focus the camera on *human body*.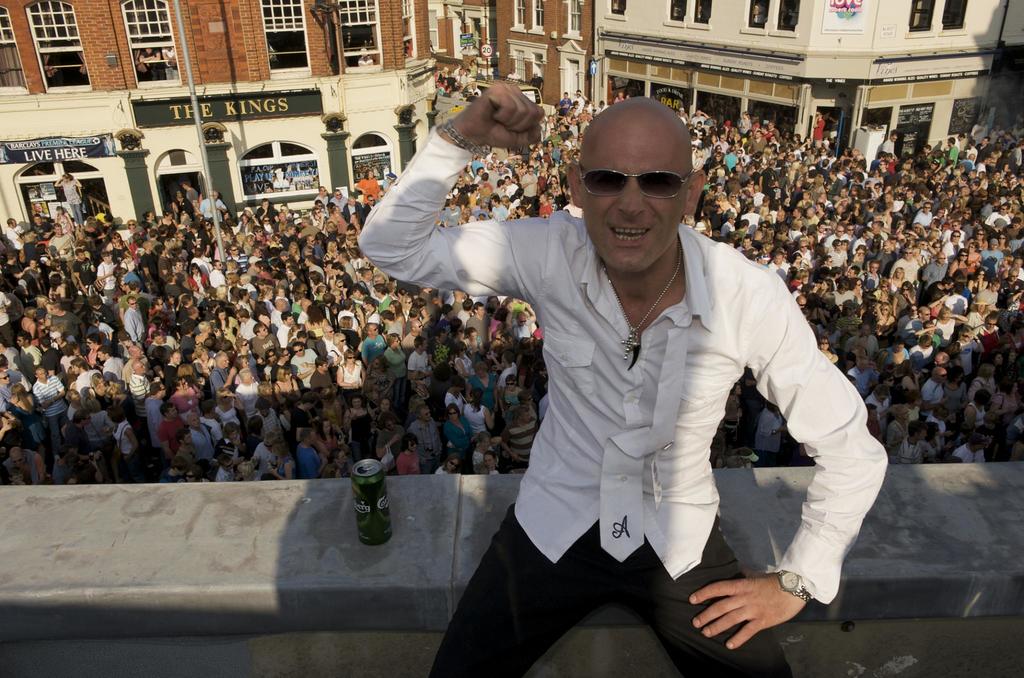
Focus region: detection(495, 182, 504, 198).
